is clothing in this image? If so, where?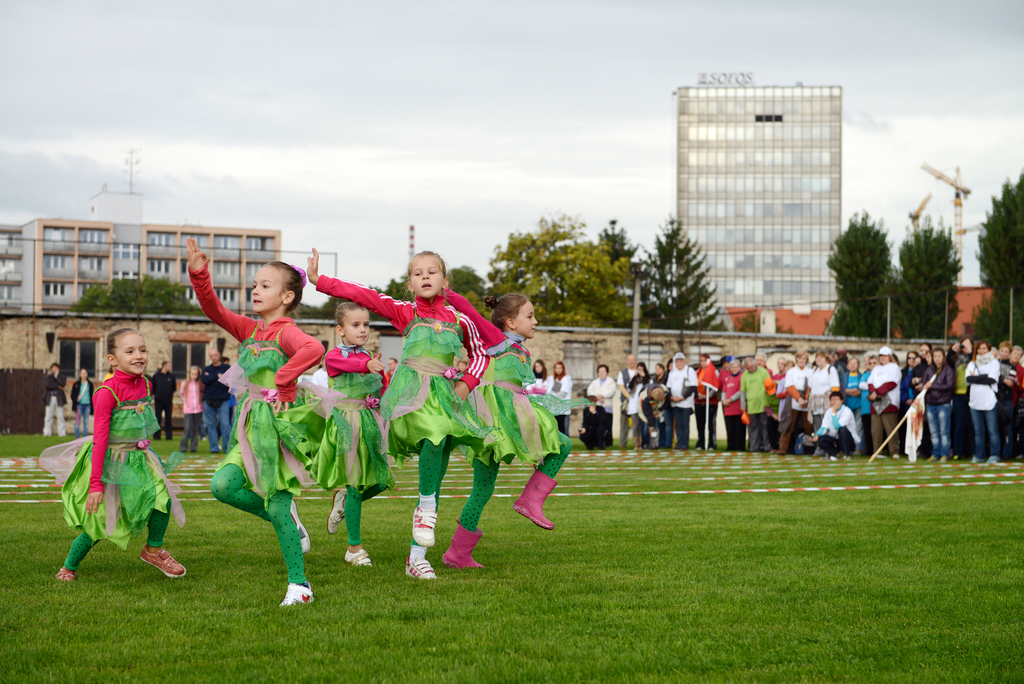
Yes, at (28,370,191,569).
